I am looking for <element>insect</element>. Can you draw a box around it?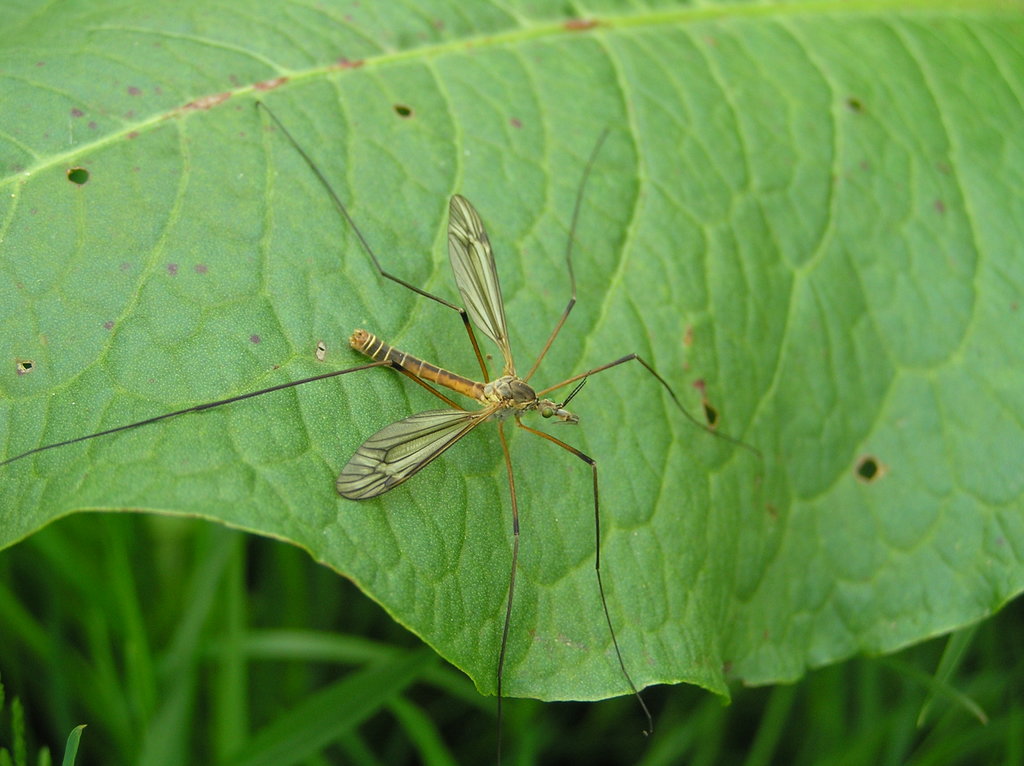
Sure, the bounding box is <bbox>0, 97, 771, 741</bbox>.
